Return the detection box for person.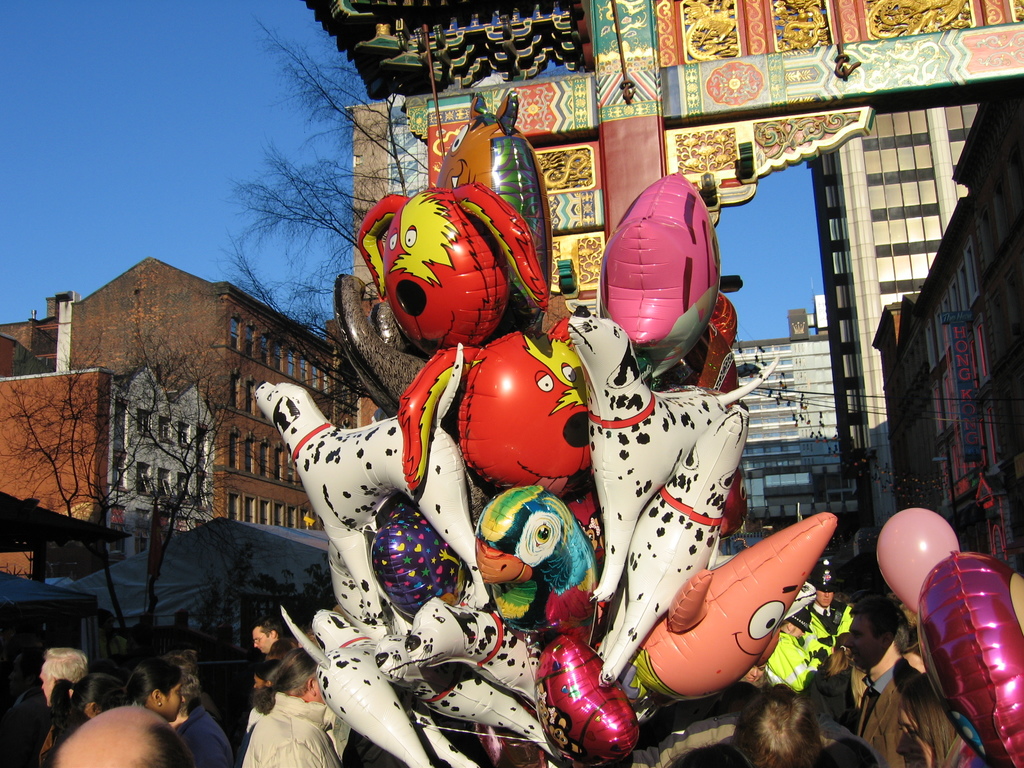
<region>256, 620, 277, 701</region>.
